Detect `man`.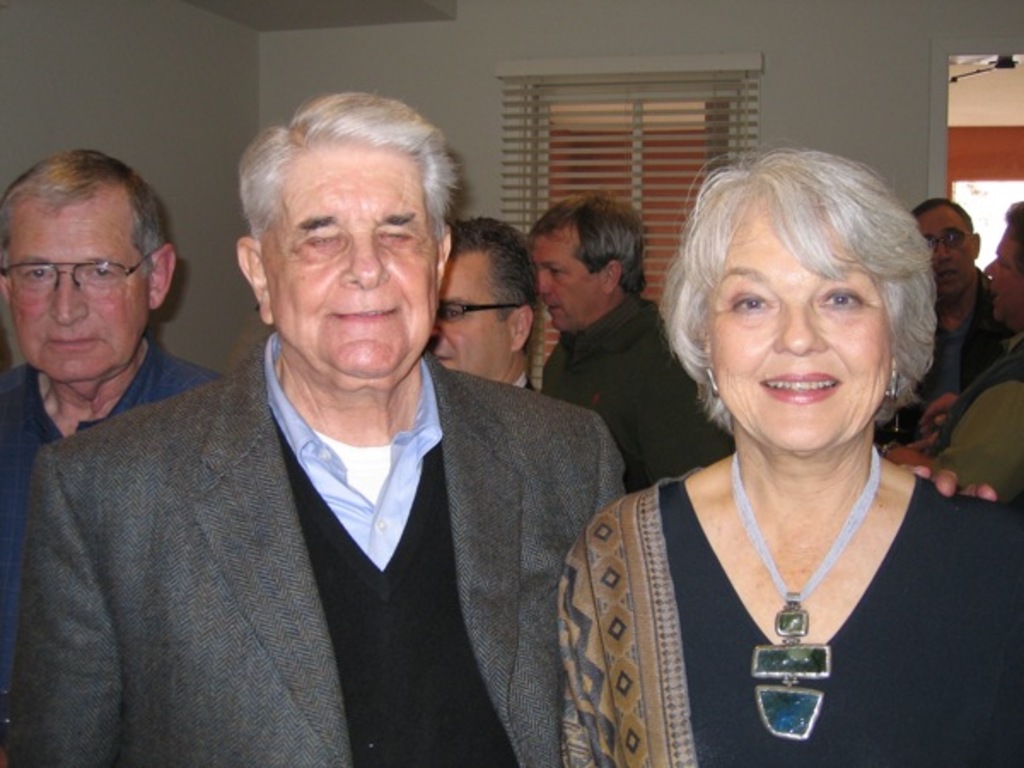
Detected at Rect(26, 114, 650, 759).
